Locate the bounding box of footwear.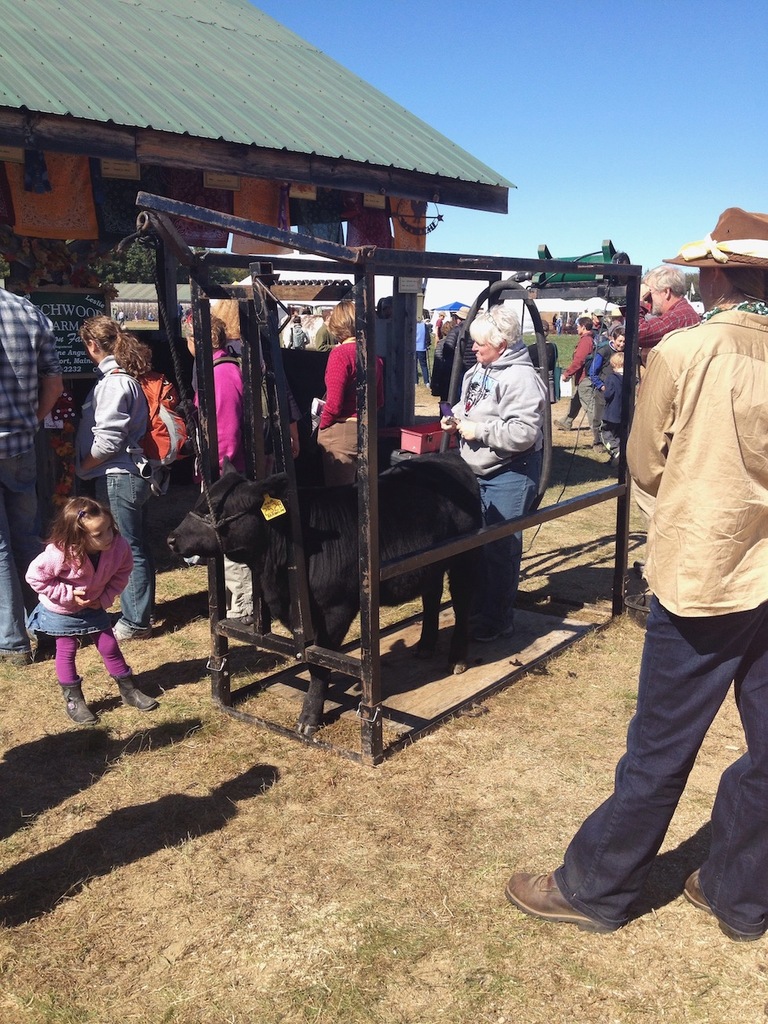
Bounding box: BBox(683, 860, 767, 945).
